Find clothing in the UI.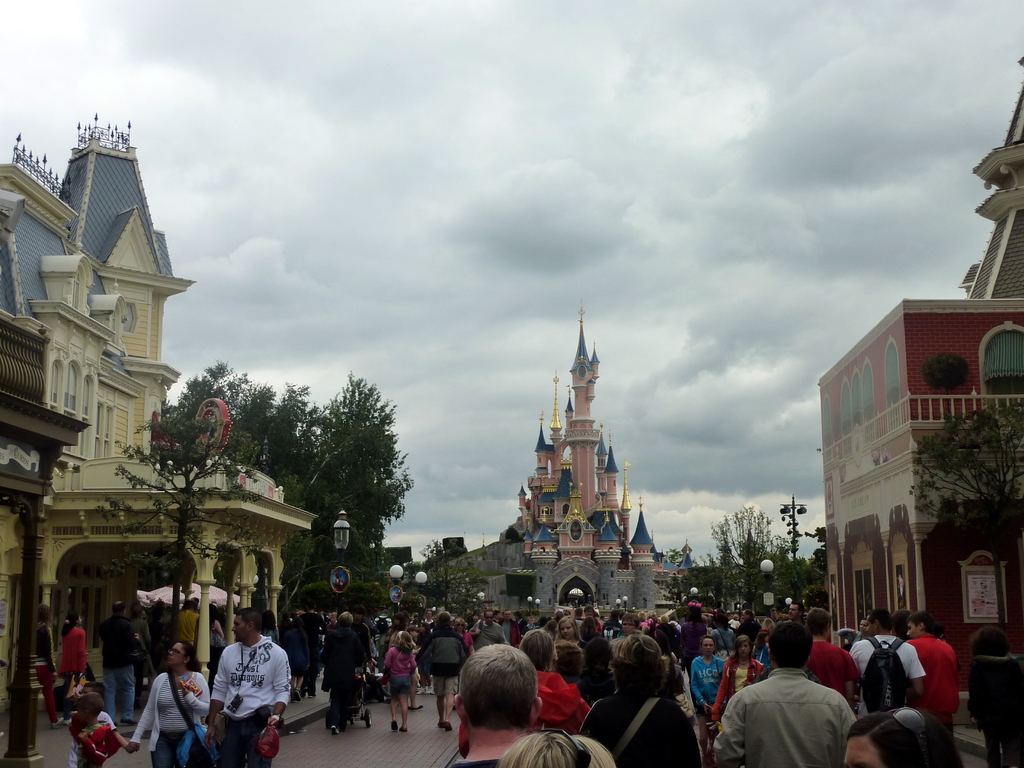
UI element at rect(588, 692, 703, 767).
